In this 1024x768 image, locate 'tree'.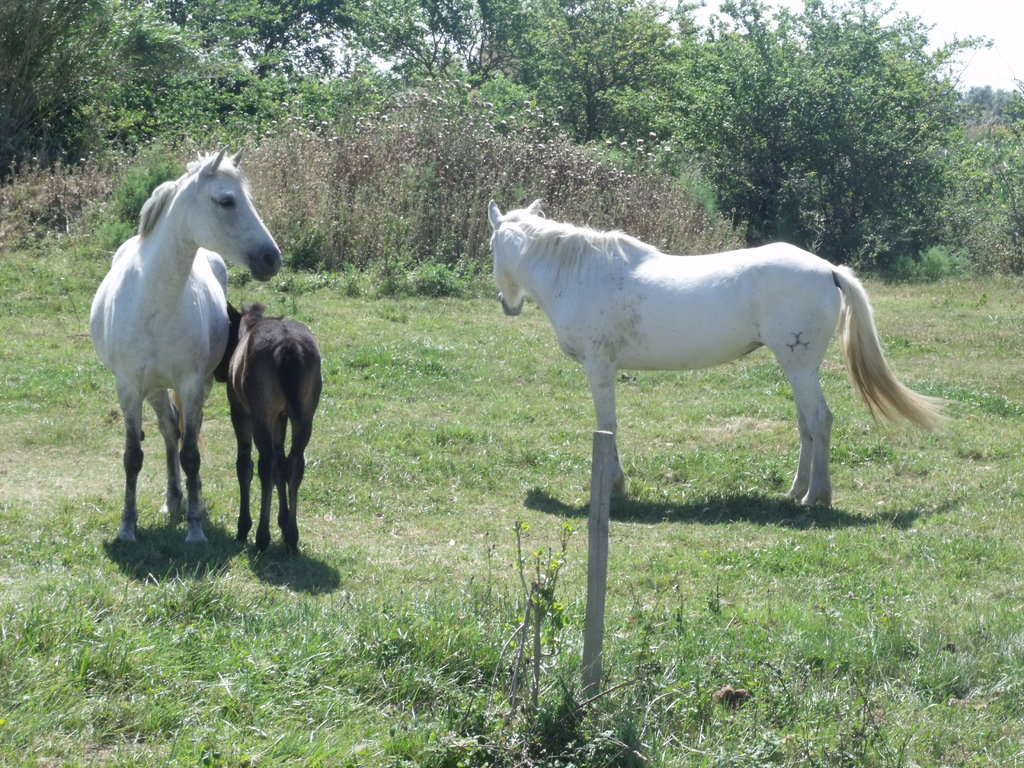
Bounding box: [x1=0, y1=0, x2=614, y2=185].
